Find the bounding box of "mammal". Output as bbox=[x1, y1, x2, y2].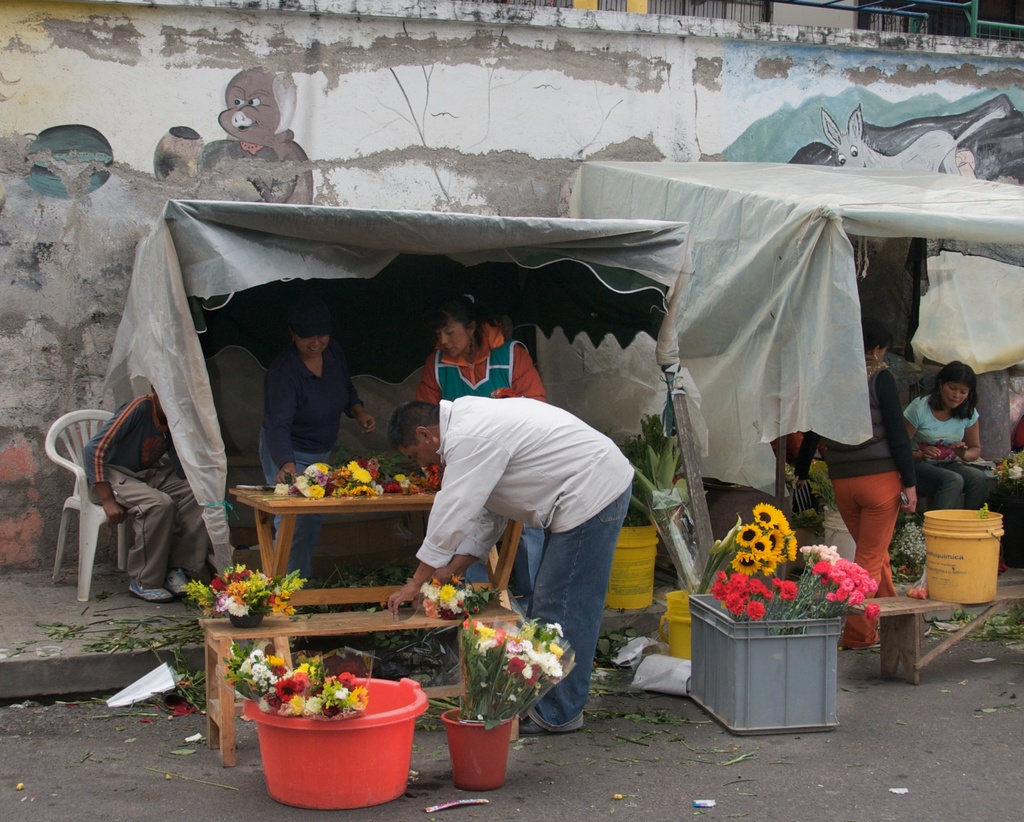
bbox=[792, 316, 916, 648].
